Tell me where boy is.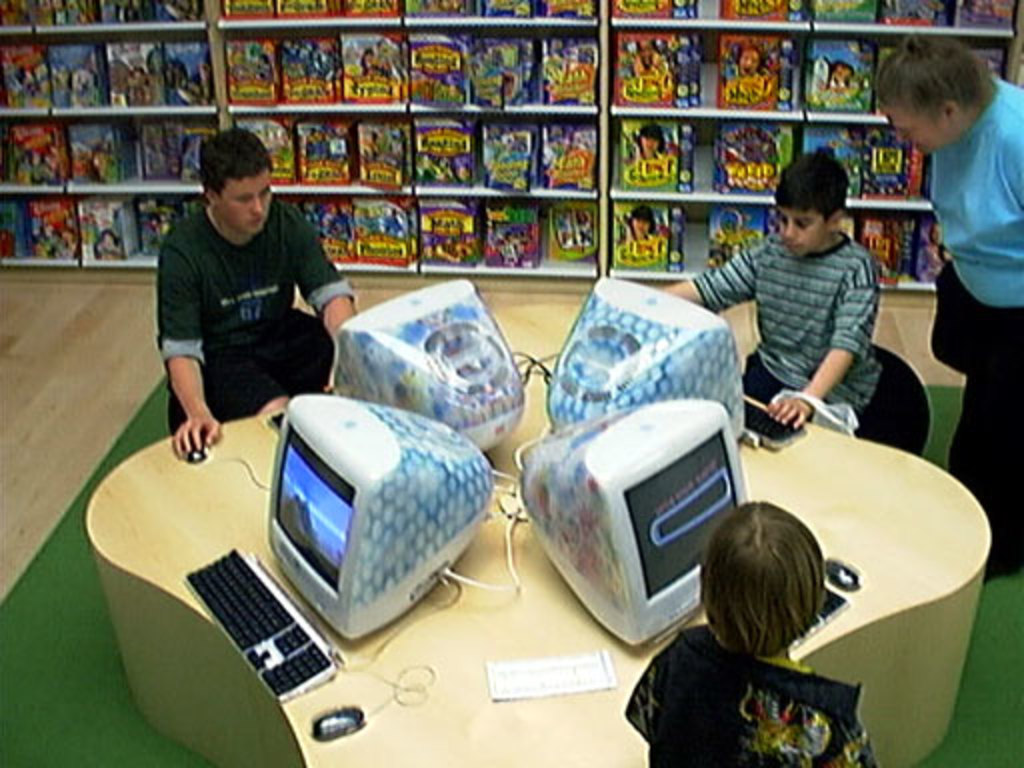
boy is at Rect(160, 128, 358, 458).
